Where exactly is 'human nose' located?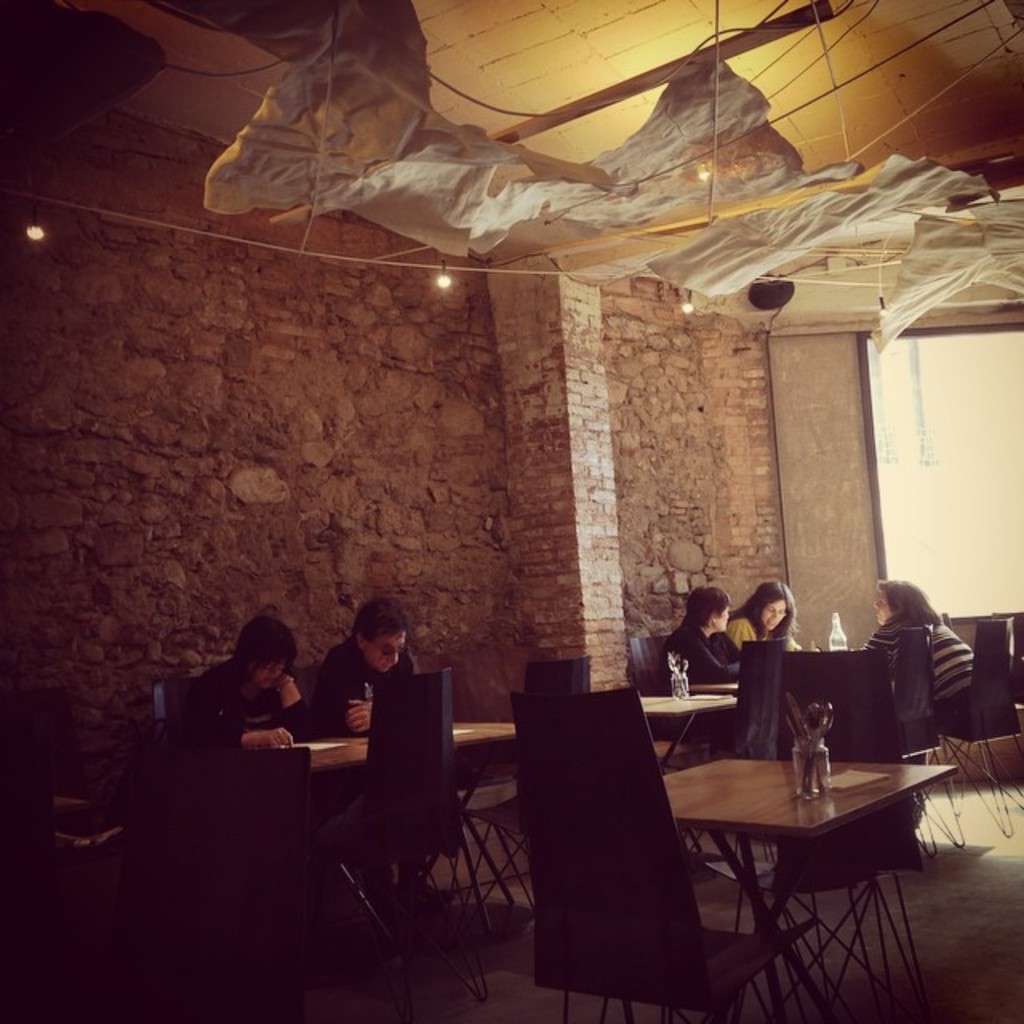
Its bounding box is l=770, t=610, r=781, b=621.
